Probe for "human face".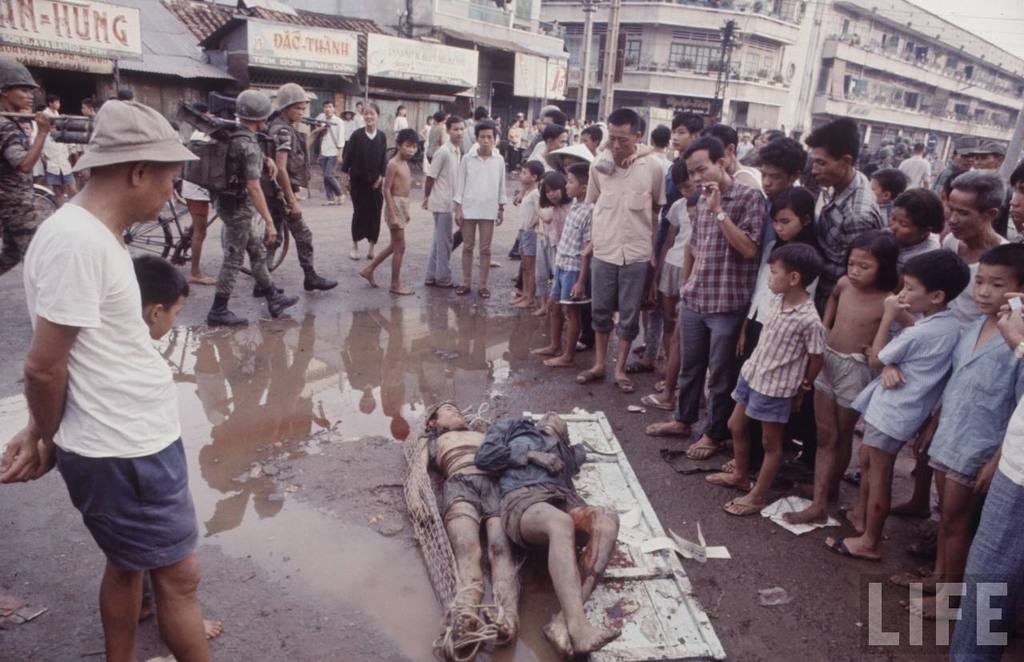
Probe result: [606,123,647,156].
